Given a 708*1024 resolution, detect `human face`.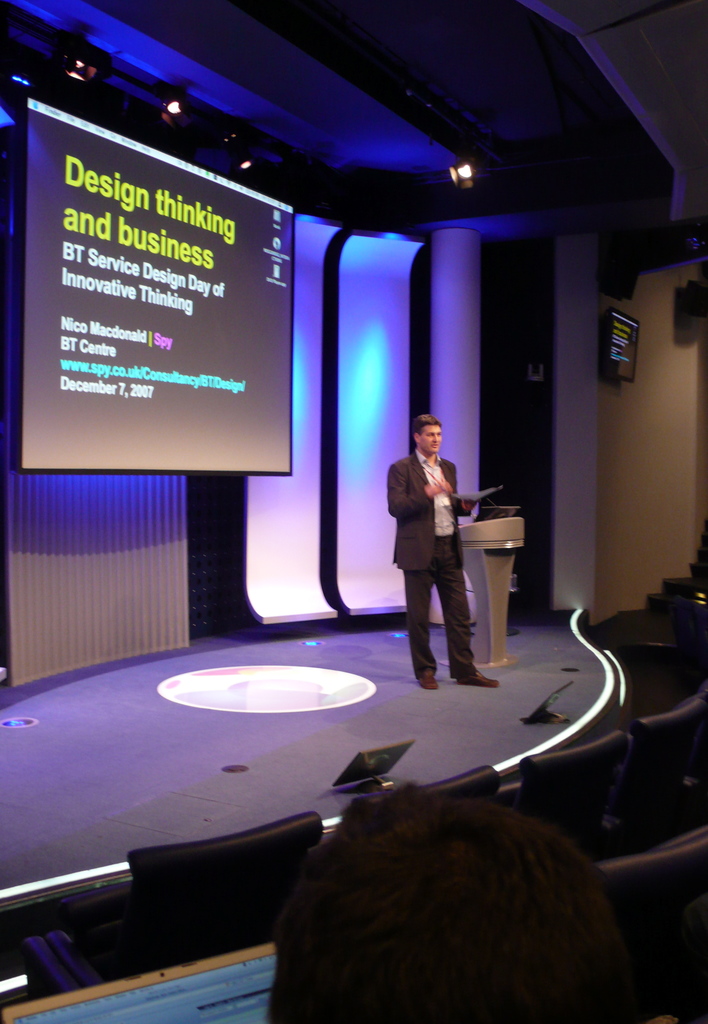
rect(420, 422, 441, 456).
